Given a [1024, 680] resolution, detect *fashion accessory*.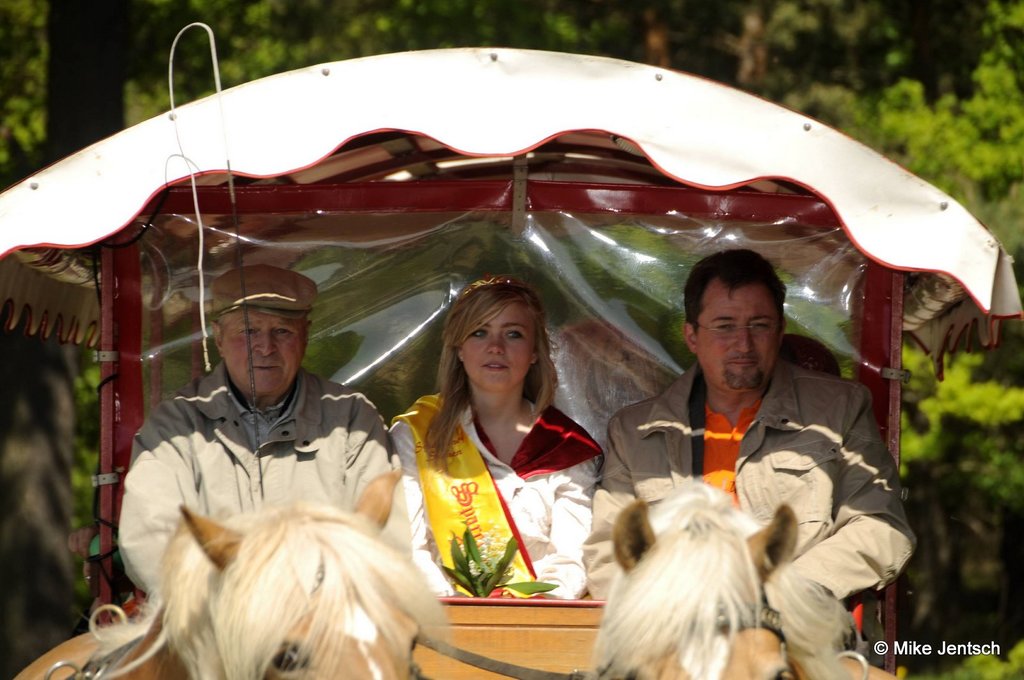
<box>453,270,522,300</box>.
